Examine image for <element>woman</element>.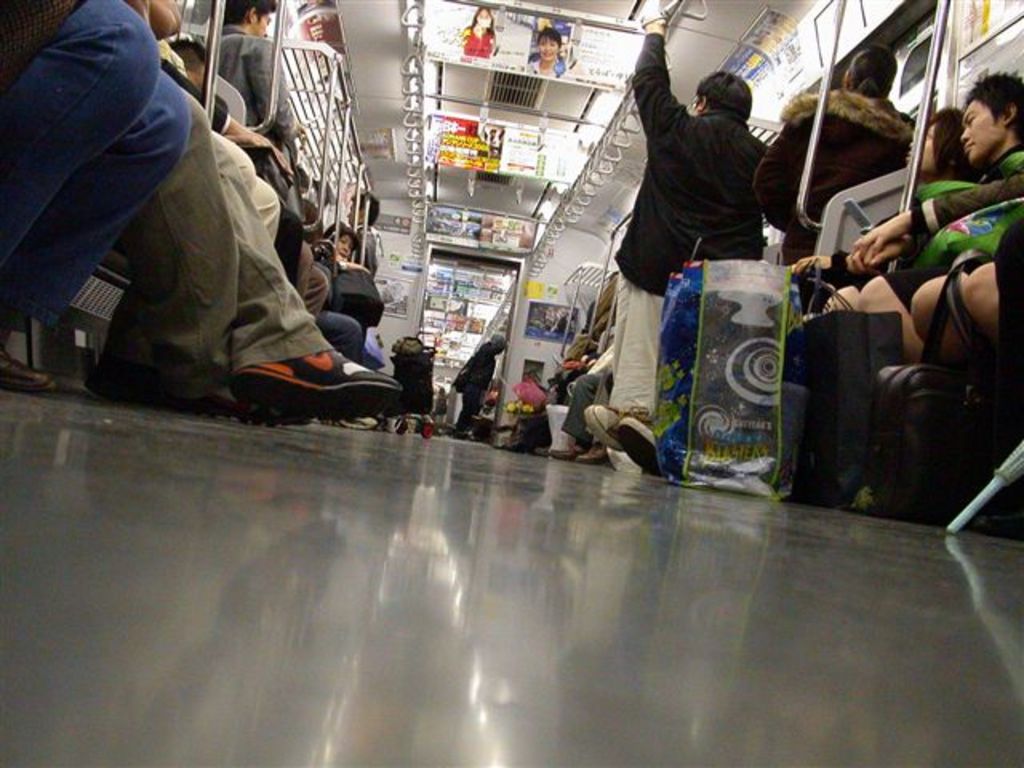
Examination result: bbox=[744, 38, 926, 275].
